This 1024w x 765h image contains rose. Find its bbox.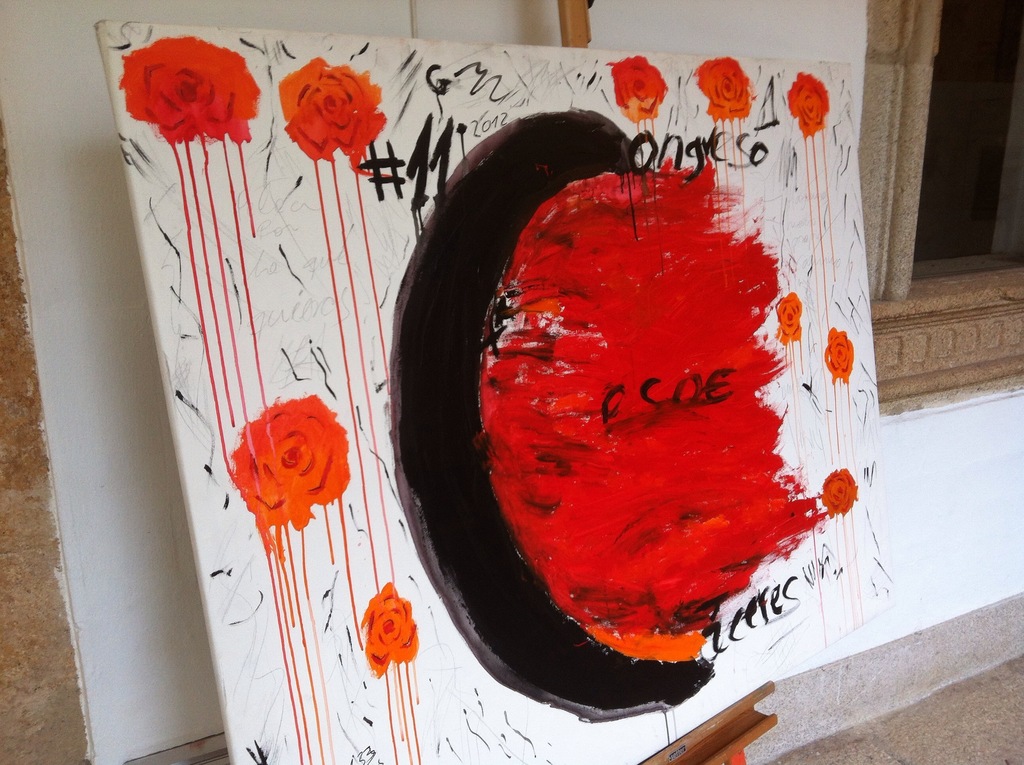
l=608, t=52, r=670, b=122.
